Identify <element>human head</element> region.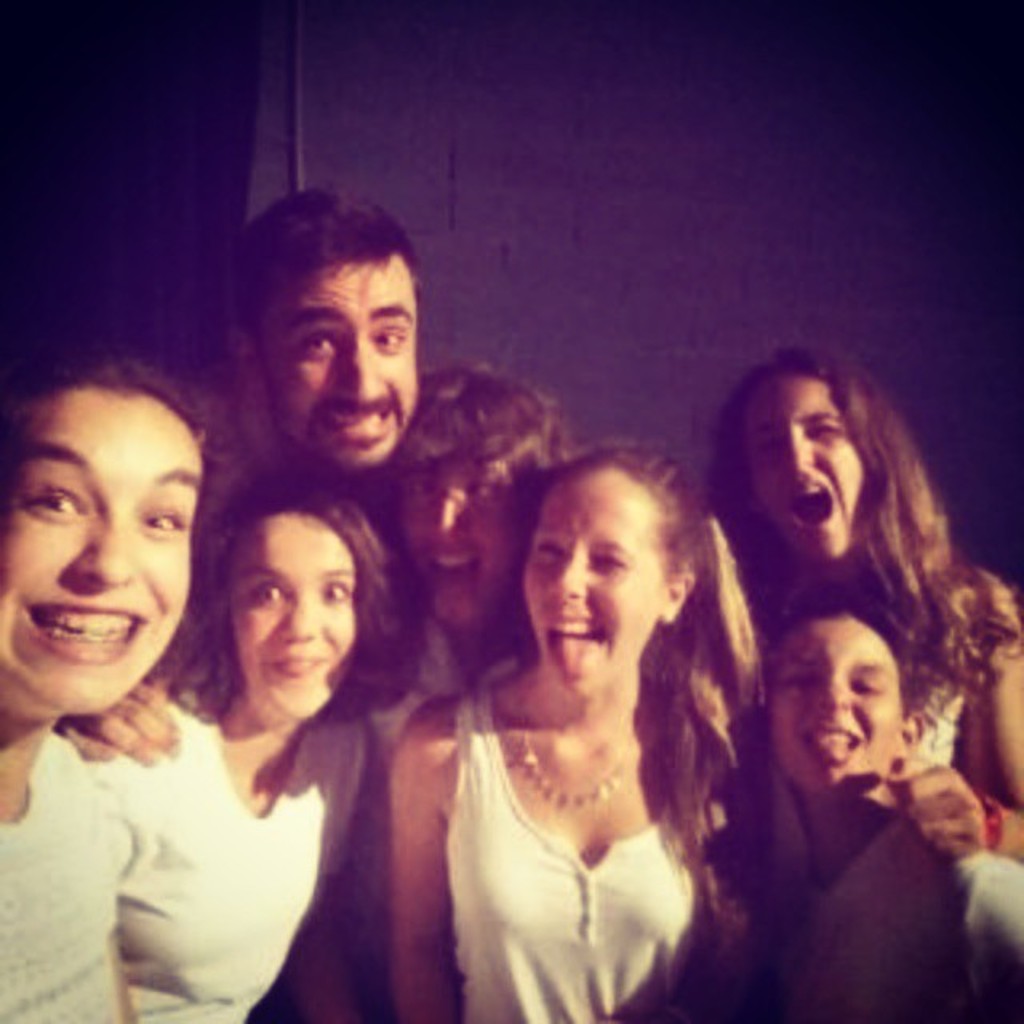
Region: bbox=(190, 470, 432, 718).
